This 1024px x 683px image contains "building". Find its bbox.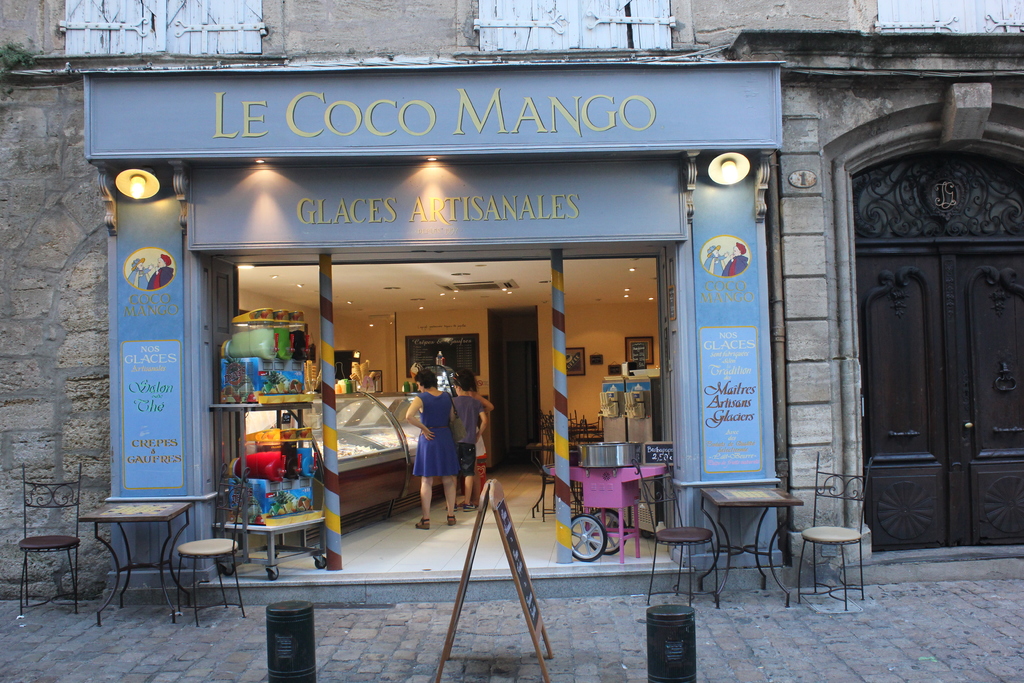
0,0,1023,581.
